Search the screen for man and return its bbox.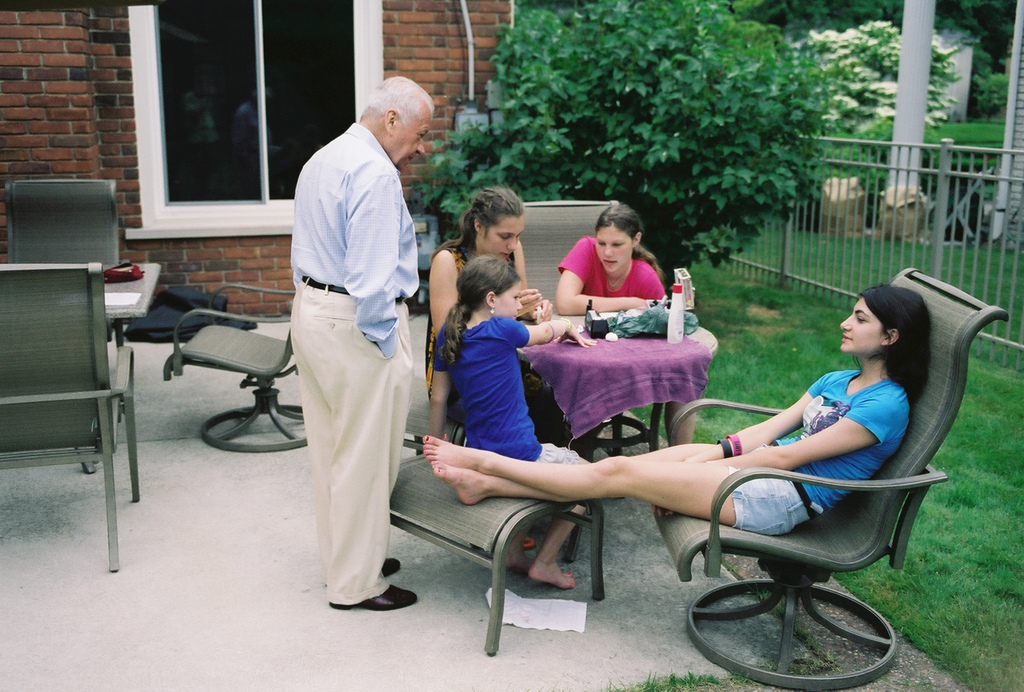
Found: {"x1": 268, "y1": 57, "x2": 446, "y2": 625}.
